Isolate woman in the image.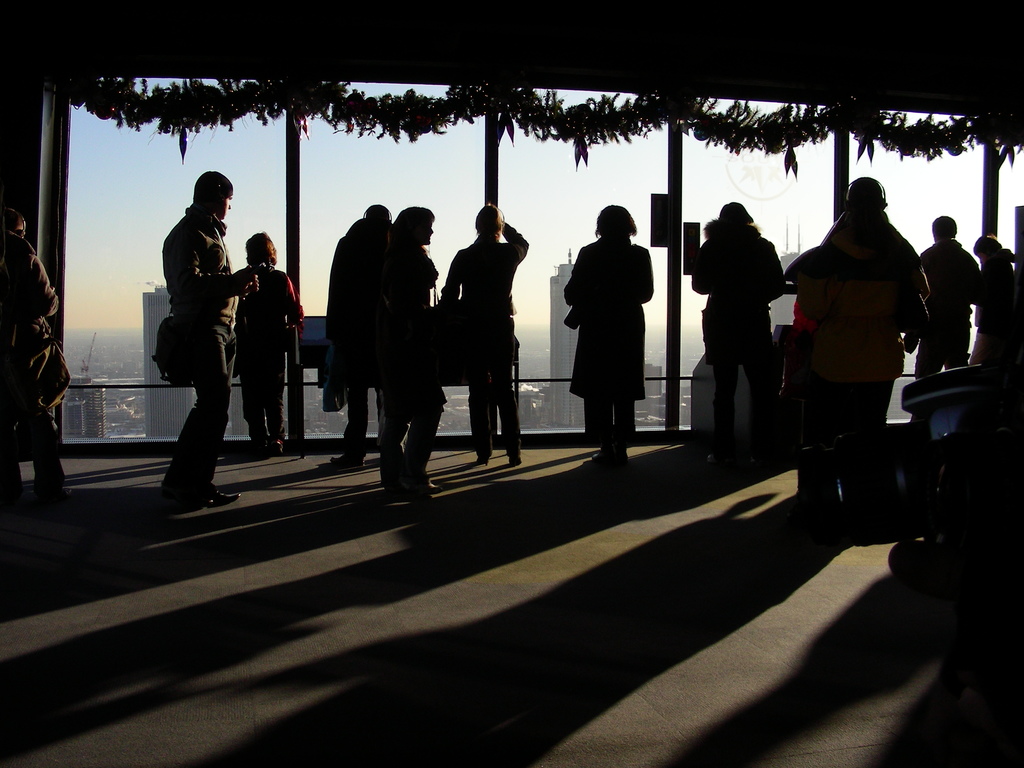
Isolated region: bbox=(687, 201, 785, 467).
